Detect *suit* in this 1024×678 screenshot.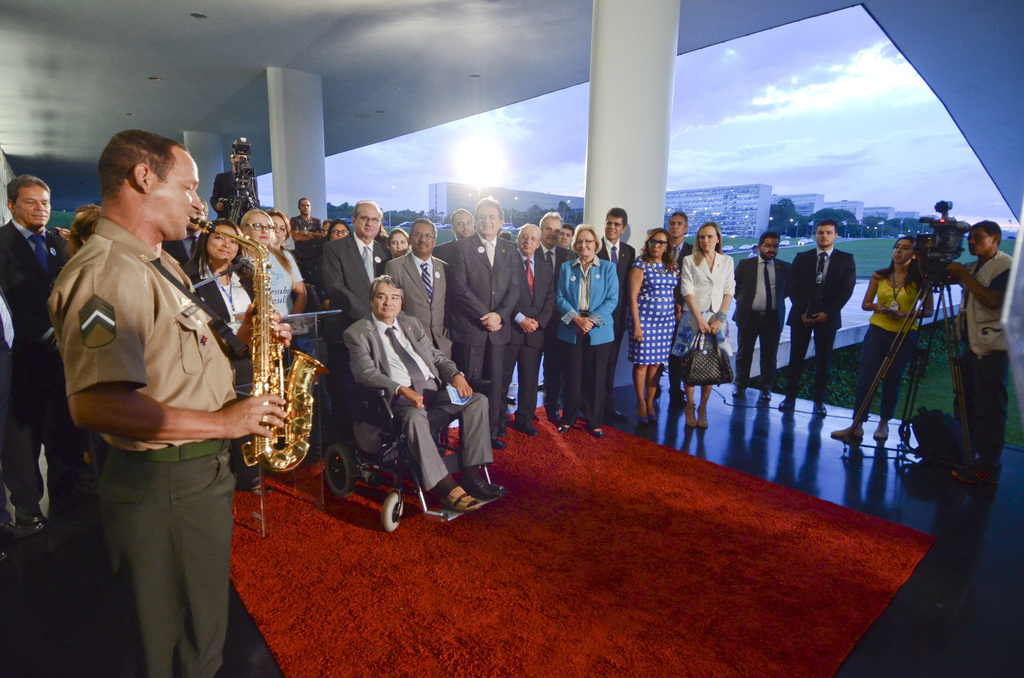
Detection: 194,260,262,324.
